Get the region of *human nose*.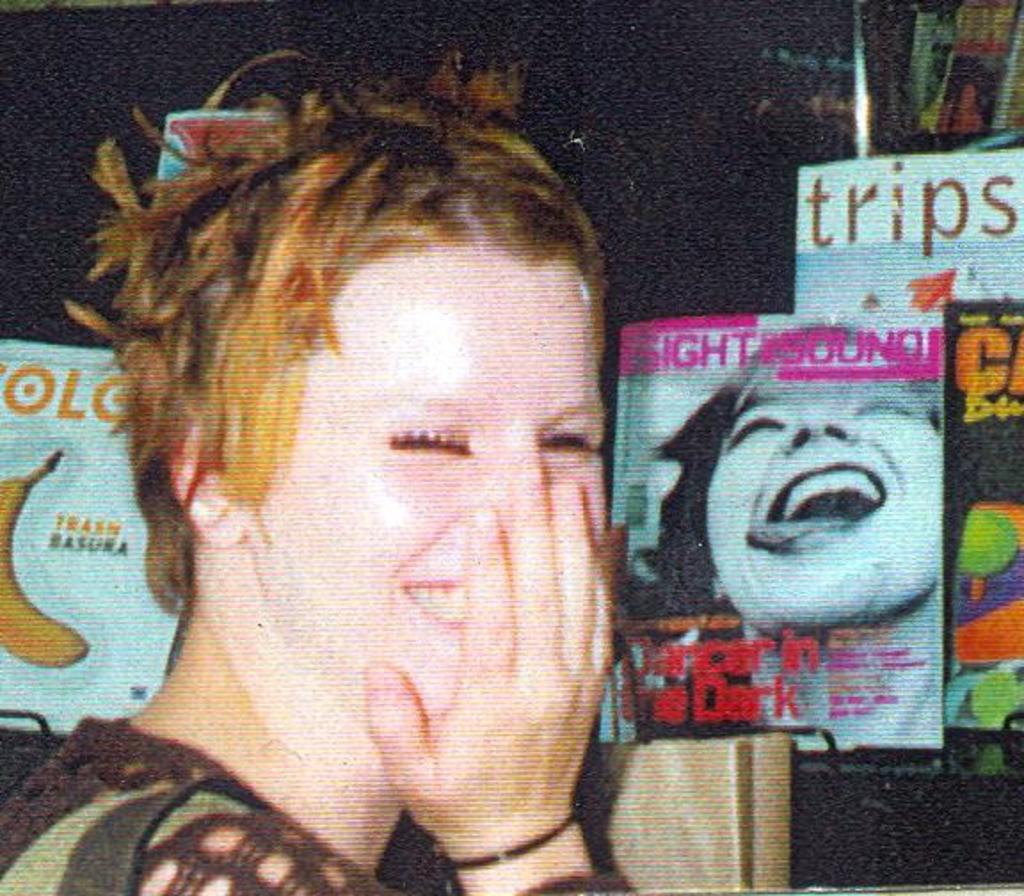
rect(462, 437, 546, 539).
